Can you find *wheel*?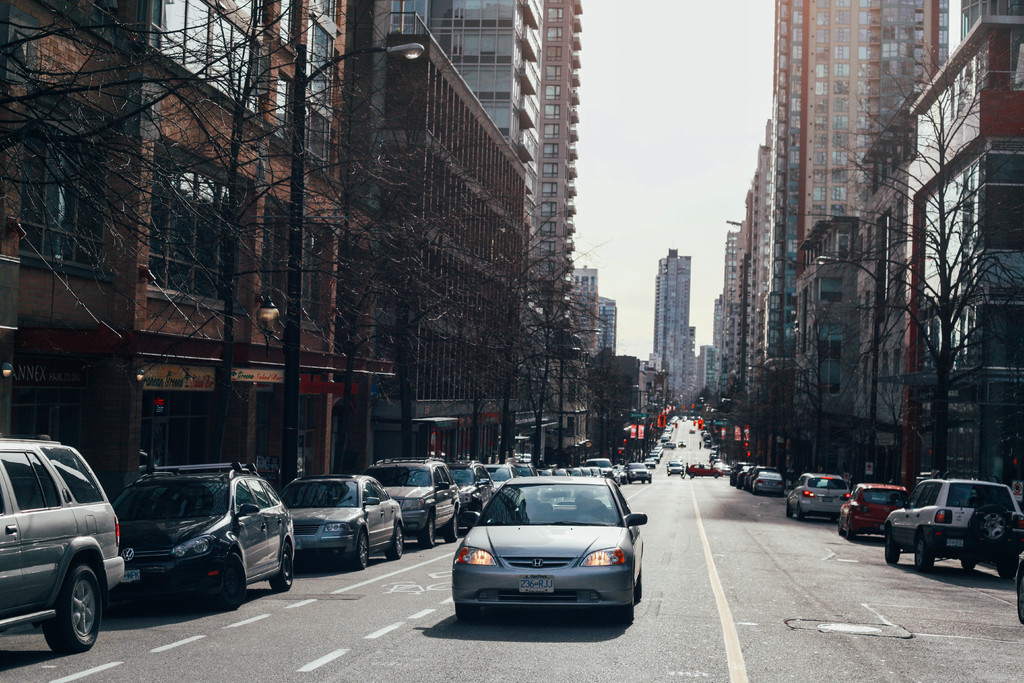
Yes, bounding box: <bbox>207, 555, 244, 606</bbox>.
